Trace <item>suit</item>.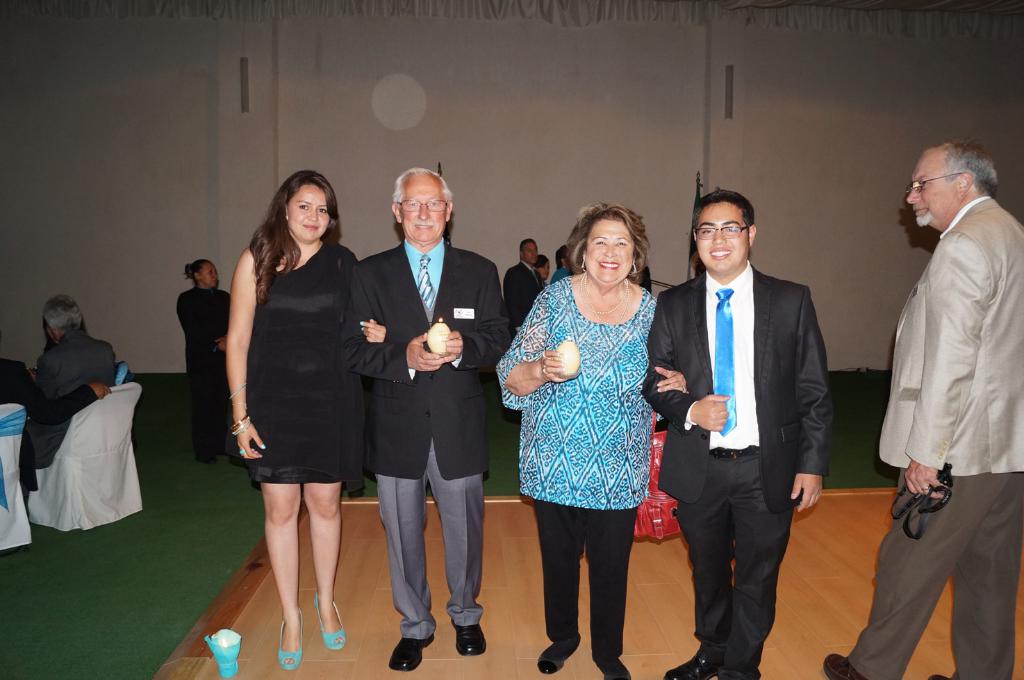
Traced to <box>502,256,547,329</box>.
